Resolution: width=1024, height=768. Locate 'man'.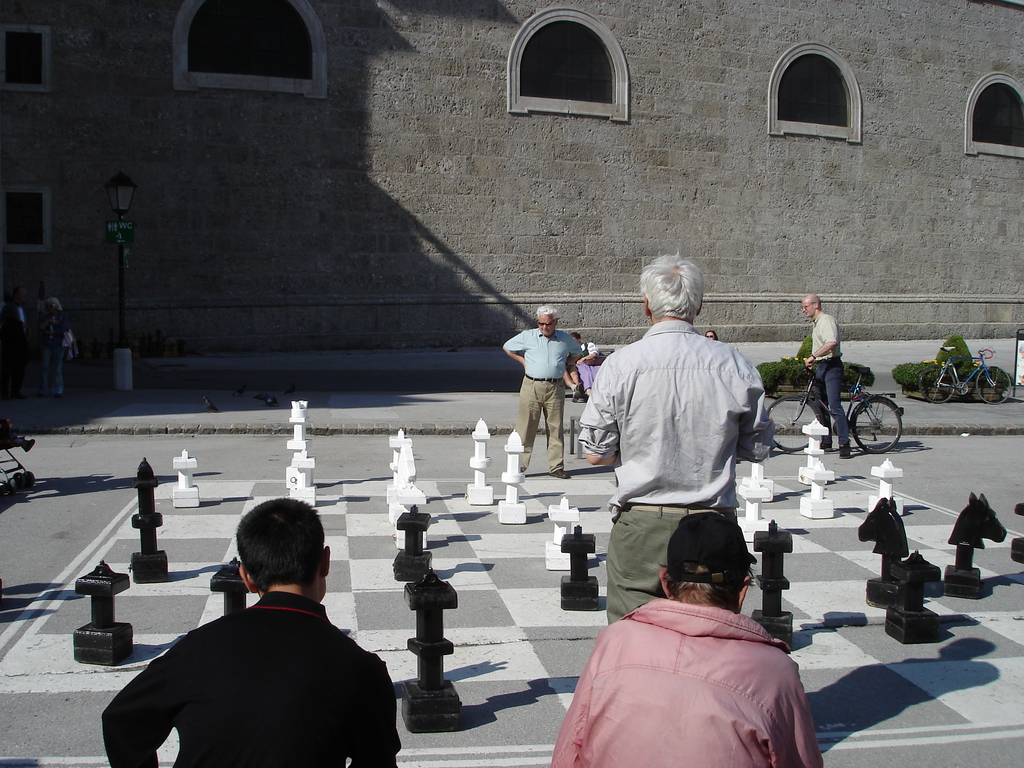
bbox=[563, 360, 586, 403].
